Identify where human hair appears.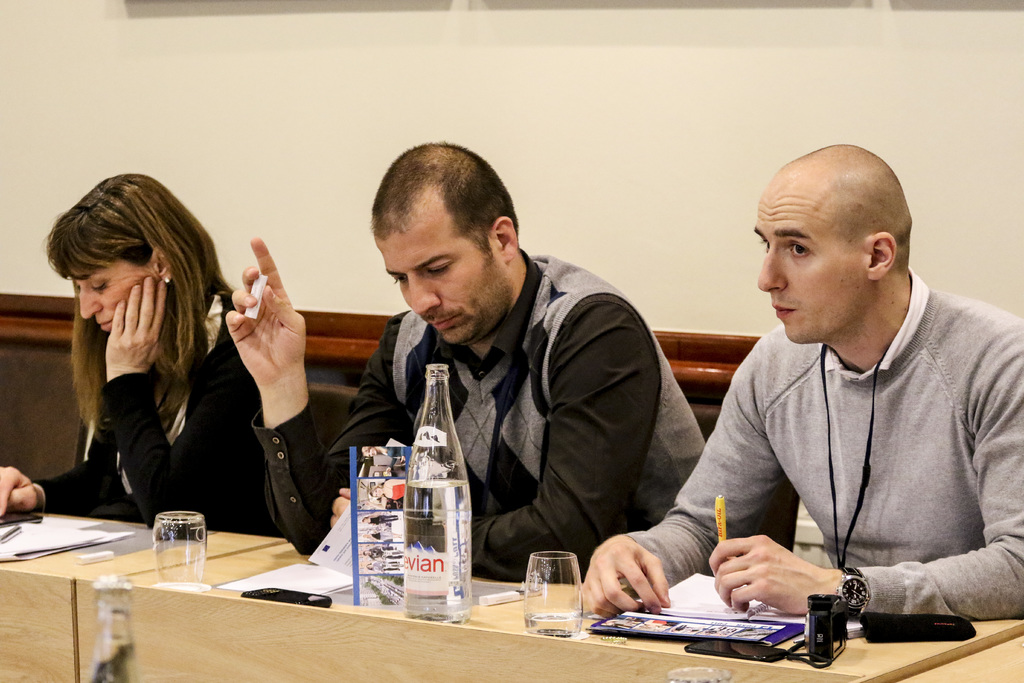
Appears at detection(47, 169, 206, 408).
